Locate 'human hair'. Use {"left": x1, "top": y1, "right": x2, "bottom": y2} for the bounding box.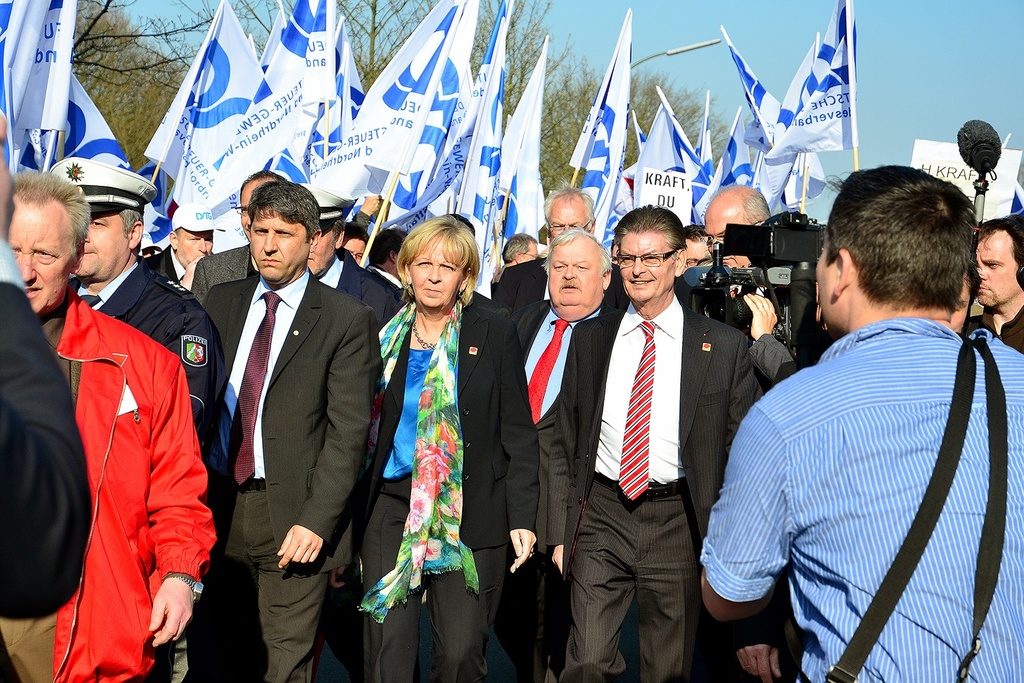
{"left": 824, "top": 166, "right": 977, "bottom": 313}.
